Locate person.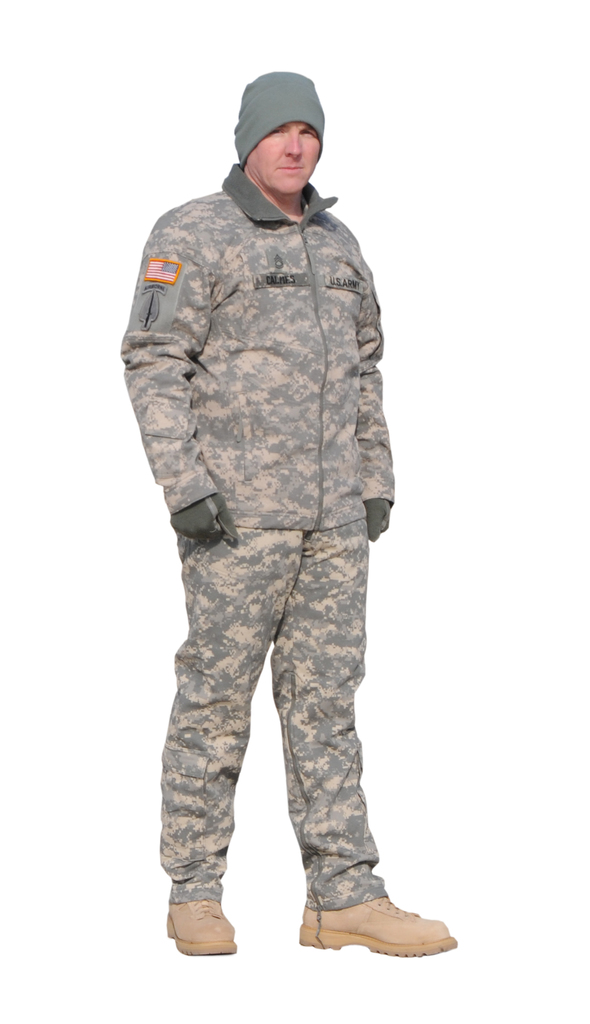
Bounding box: box=[111, 54, 428, 963].
